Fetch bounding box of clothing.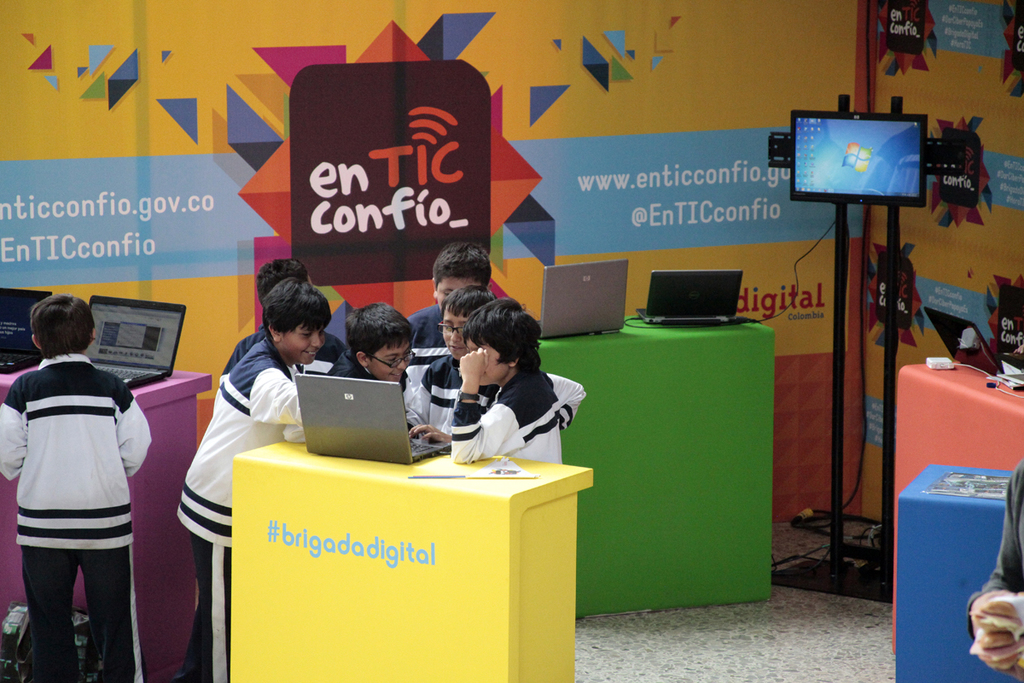
Bbox: locate(969, 458, 1023, 638).
